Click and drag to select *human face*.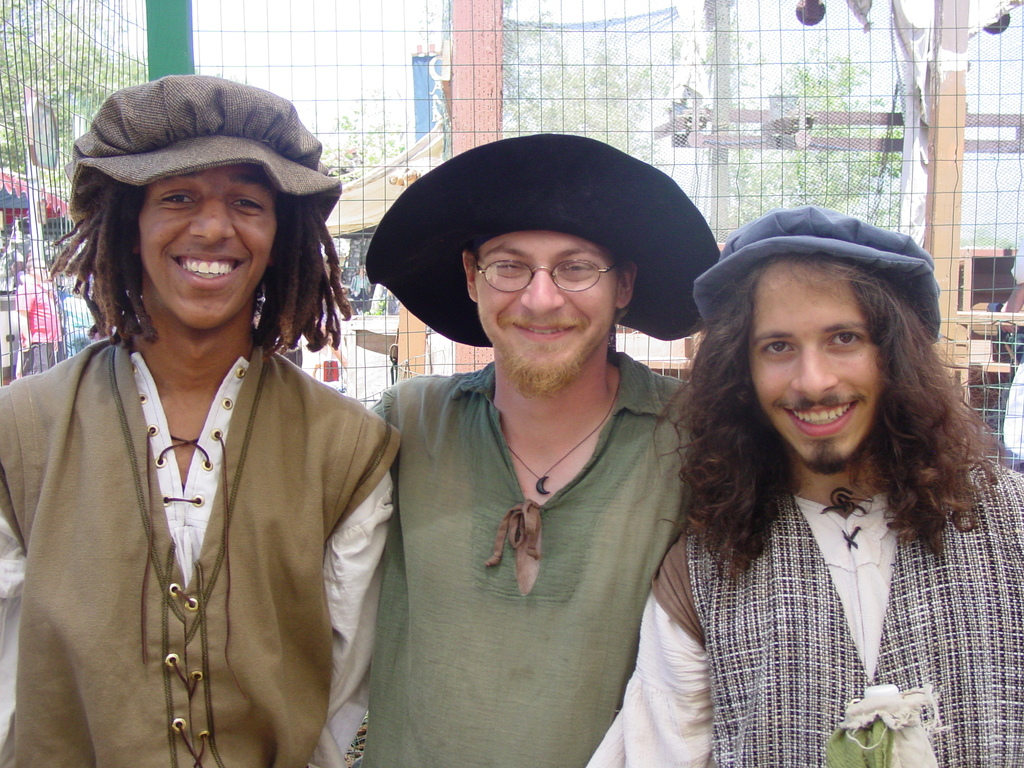
Selection: bbox=[475, 234, 616, 393].
